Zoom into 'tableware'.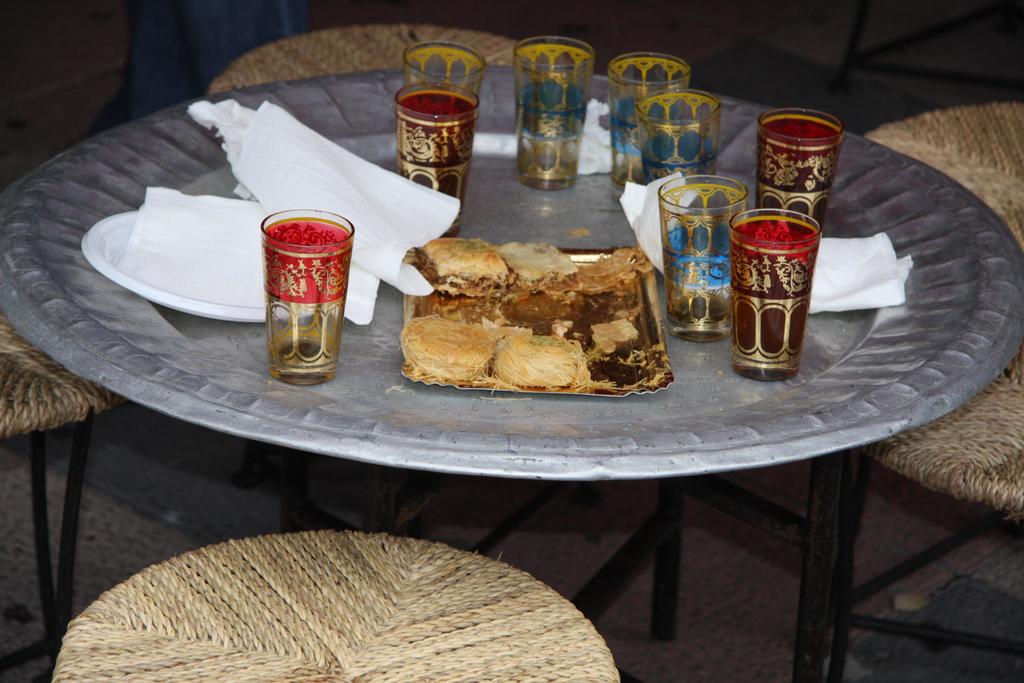
Zoom target: {"left": 734, "top": 195, "right": 826, "bottom": 372}.
